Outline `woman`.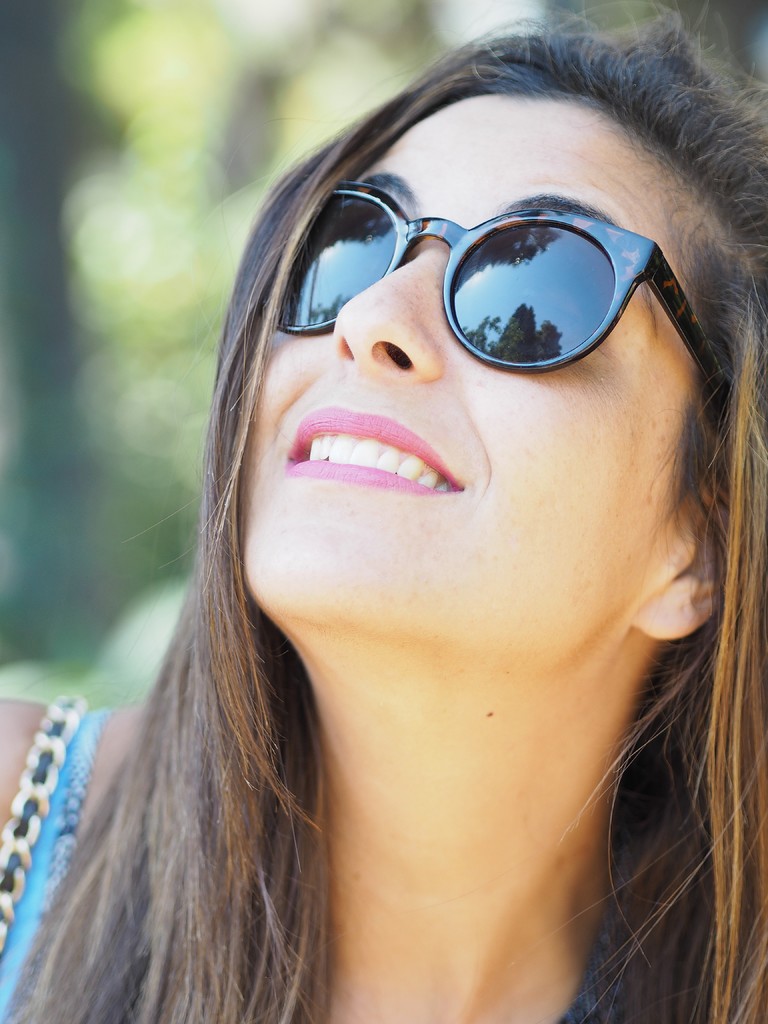
Outline: 0, 0, 767, 1023.
